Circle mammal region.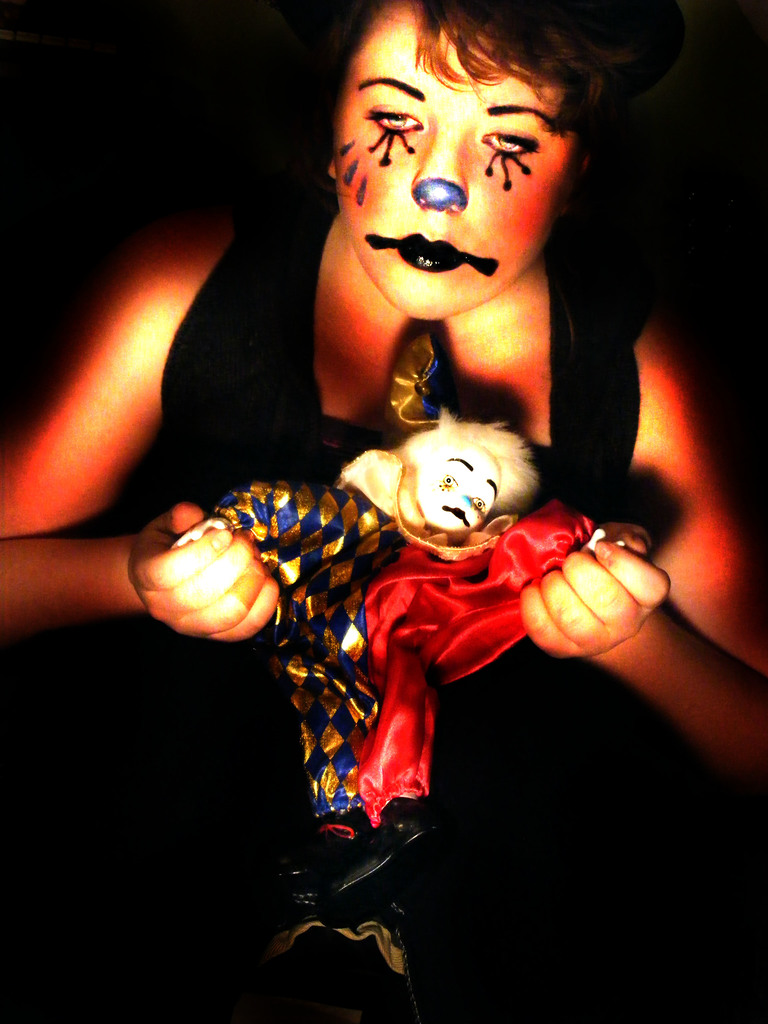
Region: [0,0,767,1023].
